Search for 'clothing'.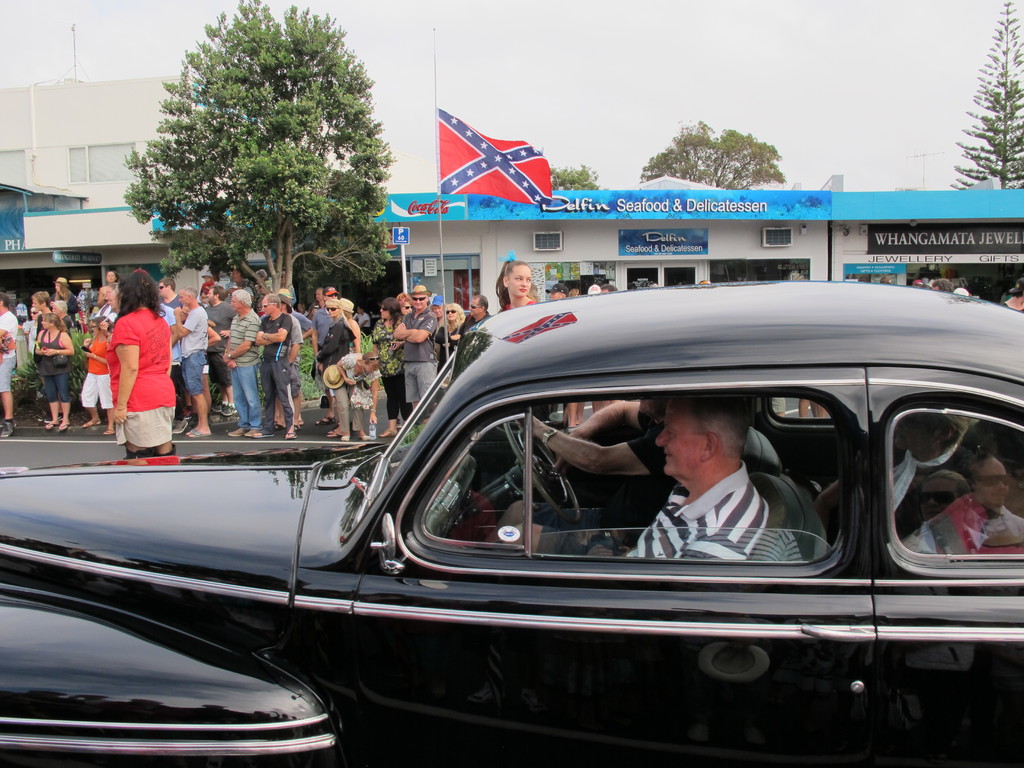
Found at (226,280,255,296).
